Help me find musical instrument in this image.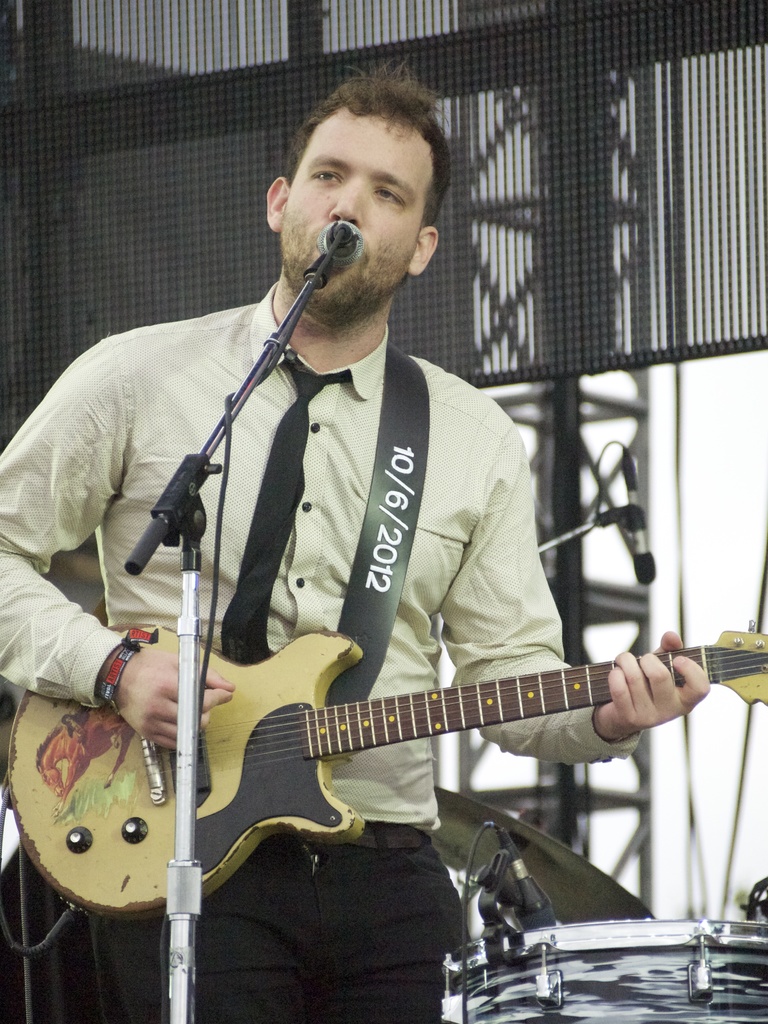
Found it: 4, 622, 767, 927.
